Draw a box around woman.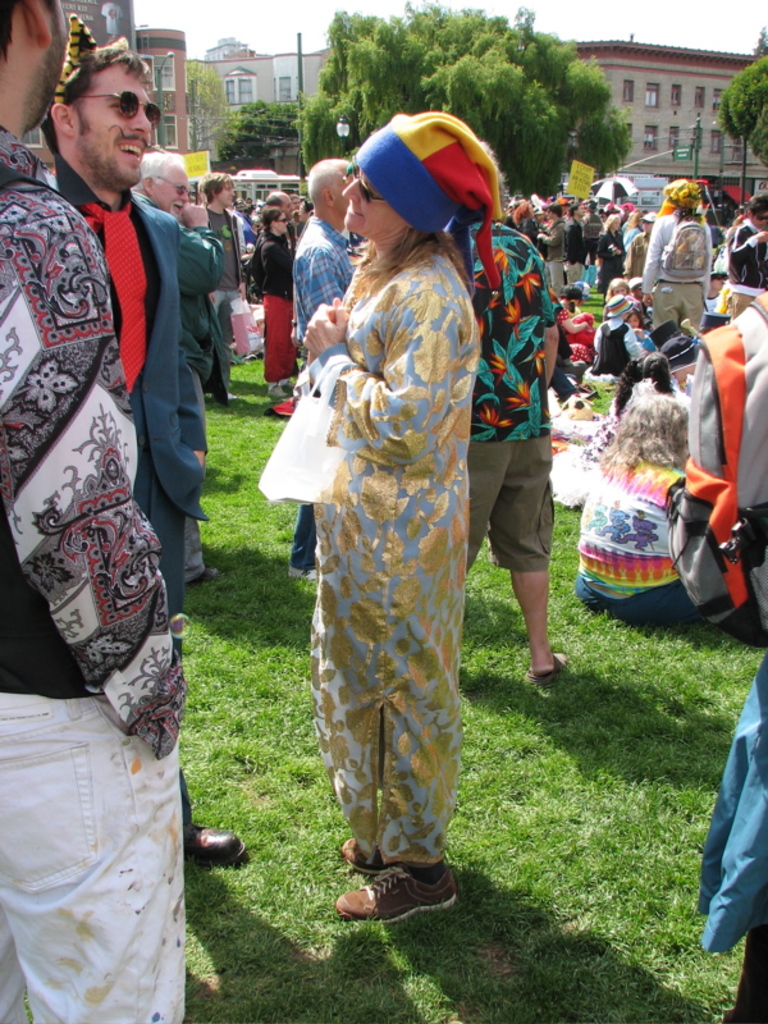
crop(274, 120, 499, 873).
